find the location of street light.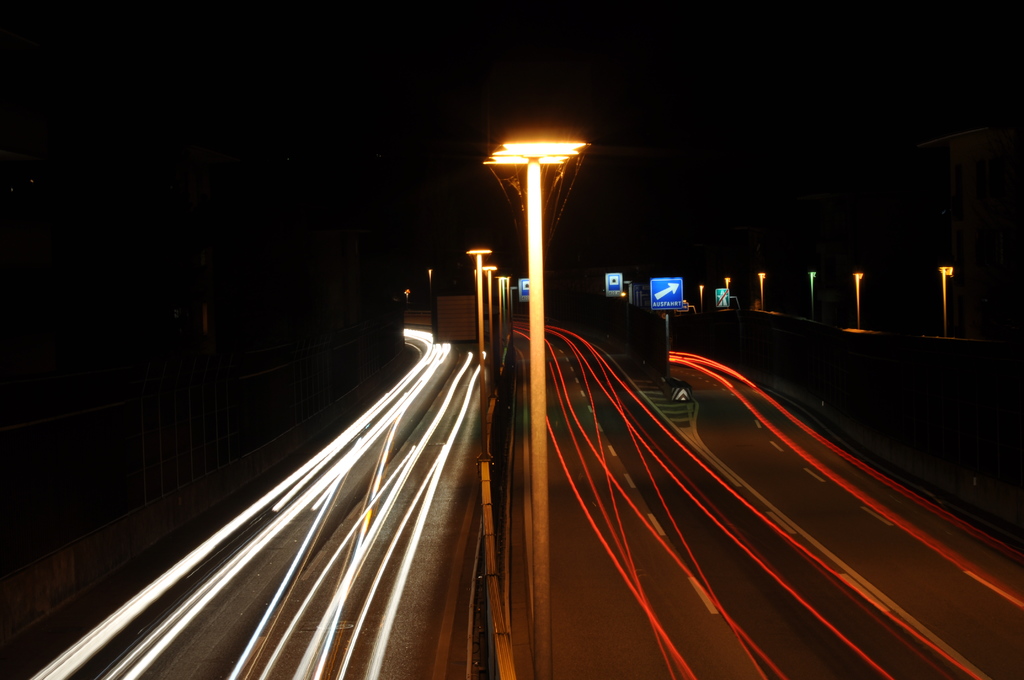
Location: 851:271:864:335.
